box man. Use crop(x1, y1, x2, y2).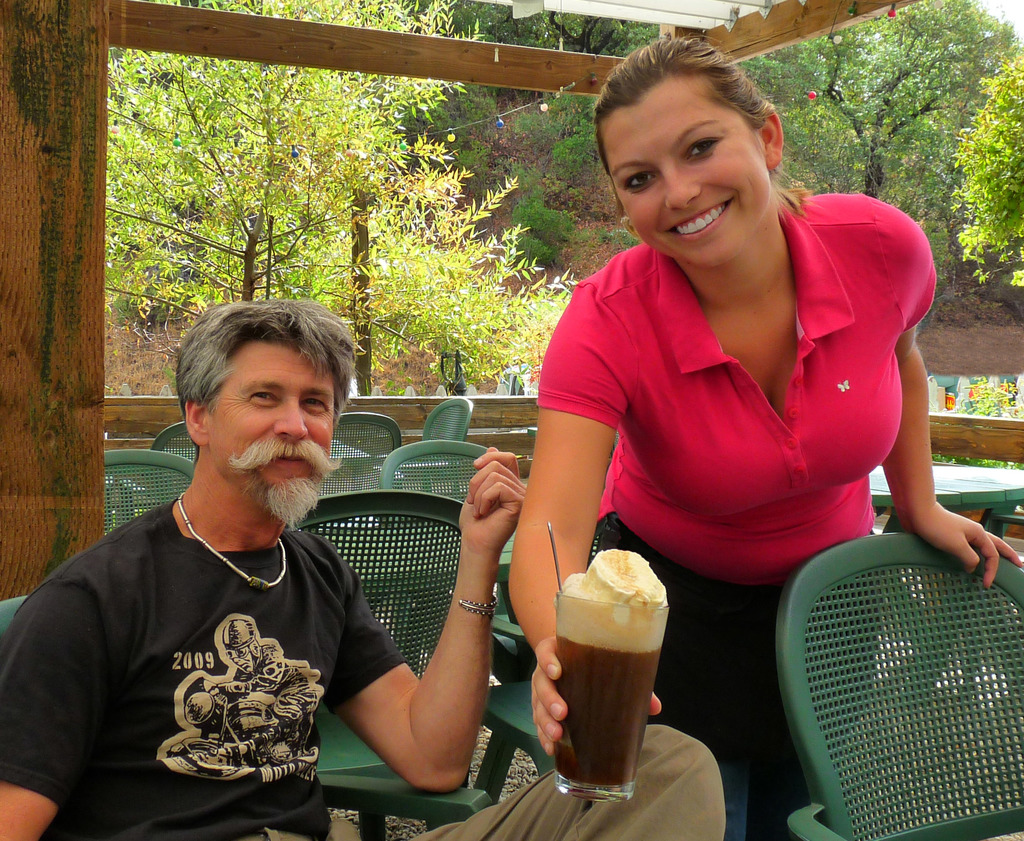
crop(0, 298, 728, 840).
